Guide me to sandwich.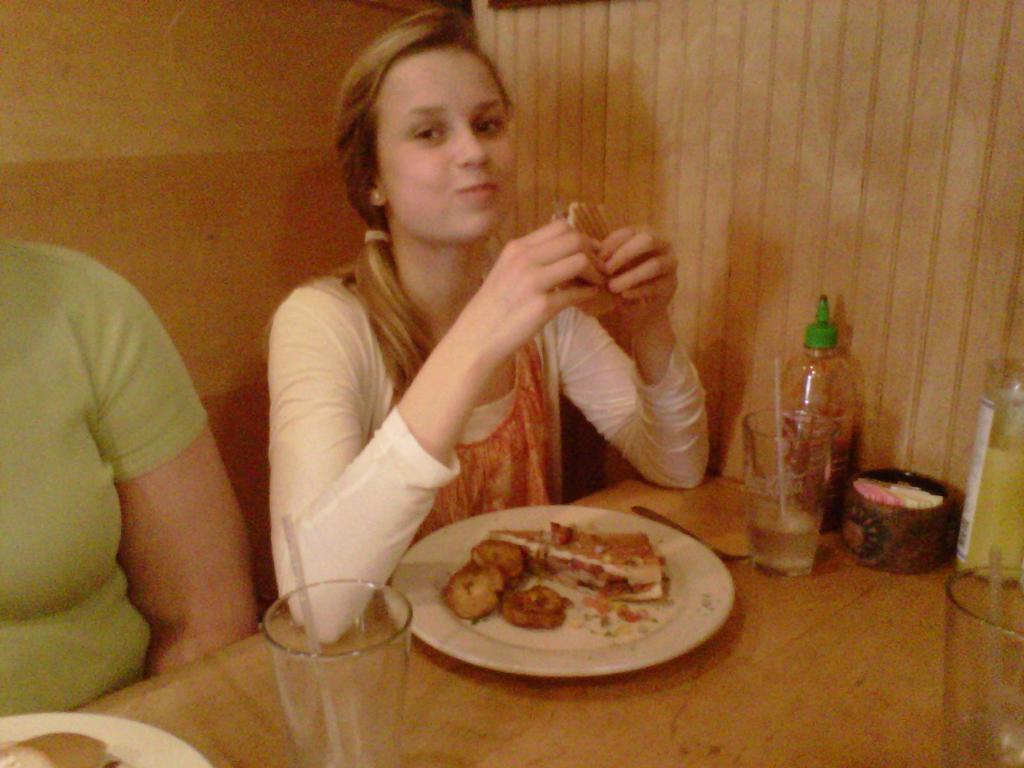
Guidance: 486,528,675,604.
